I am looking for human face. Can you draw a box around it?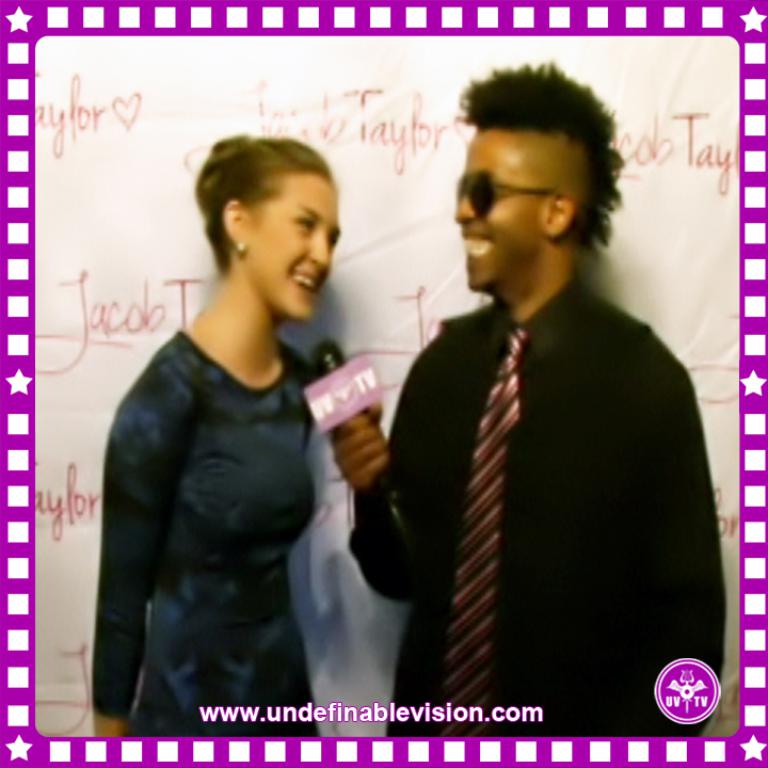
Sure, the bounding box is region(250, 175, 341, 321).
